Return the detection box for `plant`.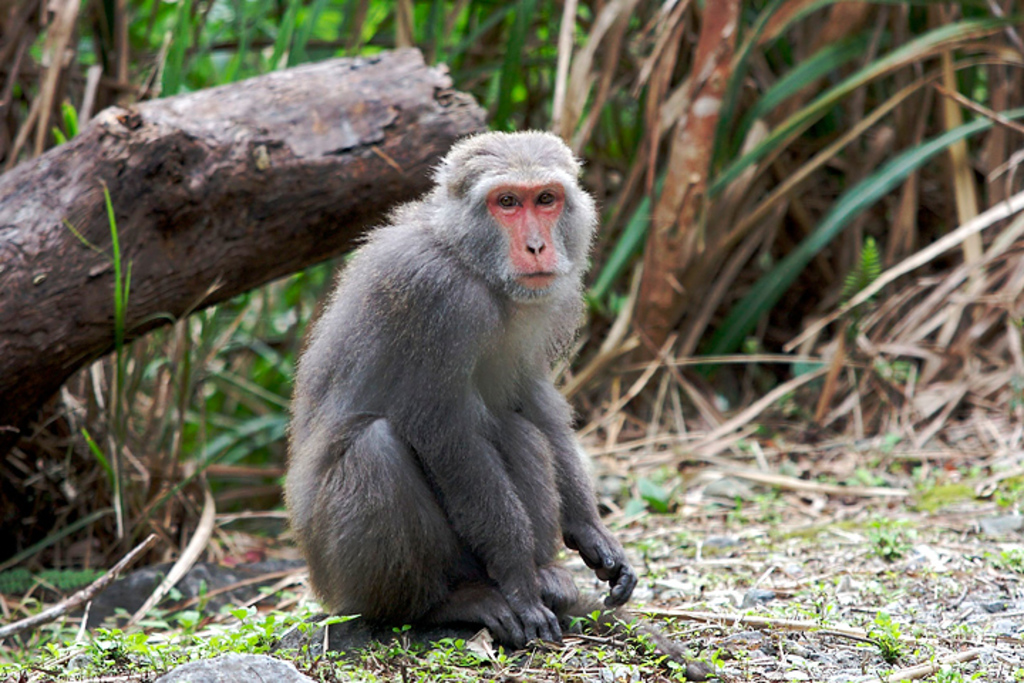
(646,606,666,625).
